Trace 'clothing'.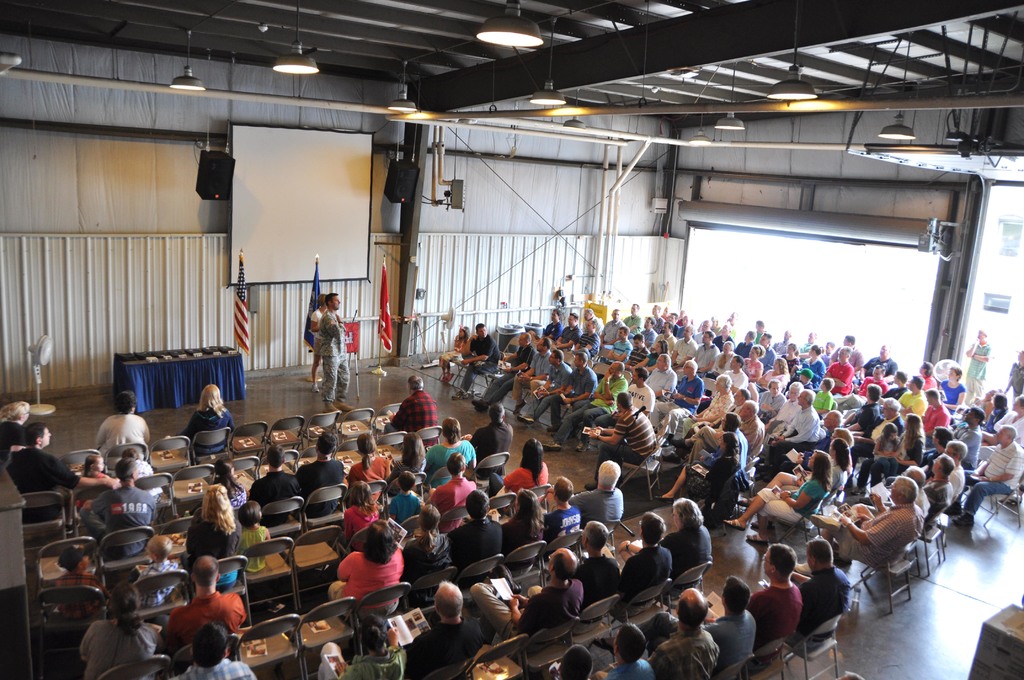
Traced to x1=963 y1=350 x2=989 y2=403.
